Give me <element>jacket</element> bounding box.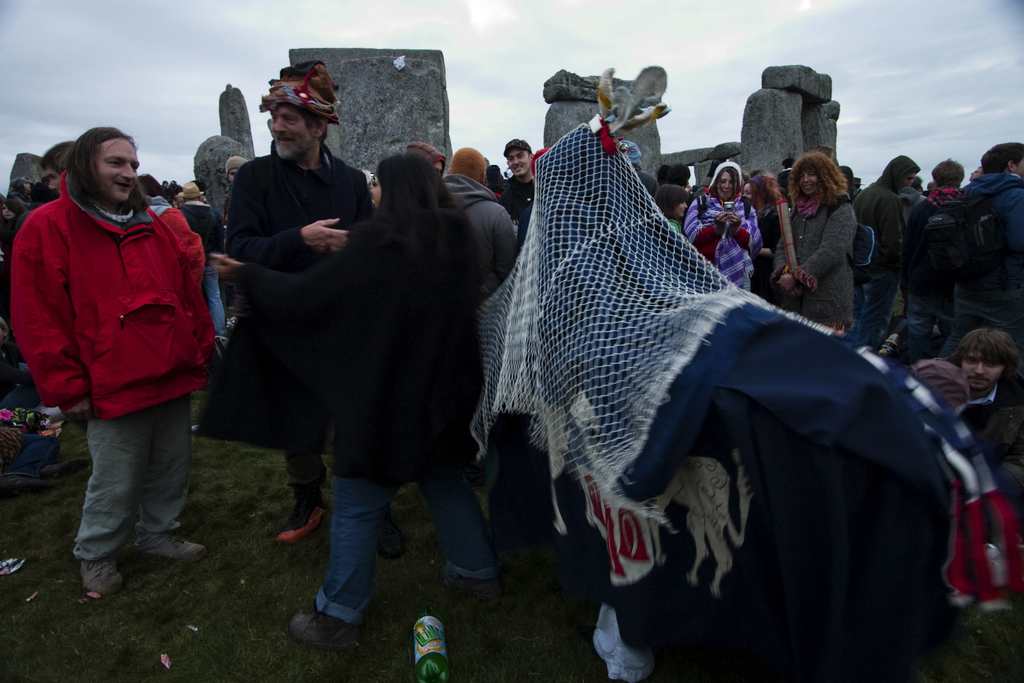
<region>762, 187, 863, 329</region>.
